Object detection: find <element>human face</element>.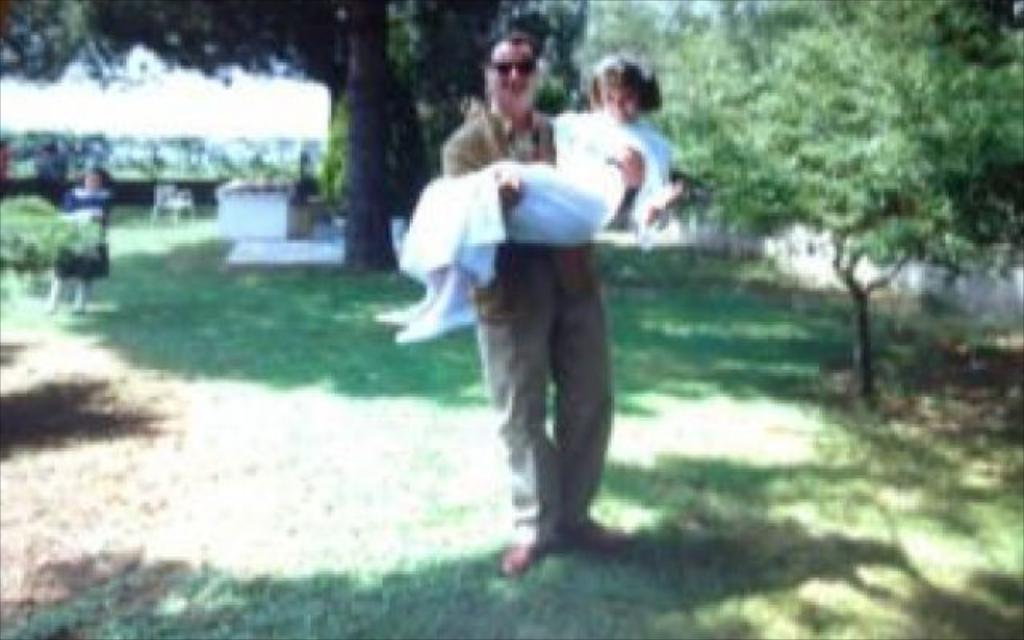
bbox=[491, 48, 534, 102].
